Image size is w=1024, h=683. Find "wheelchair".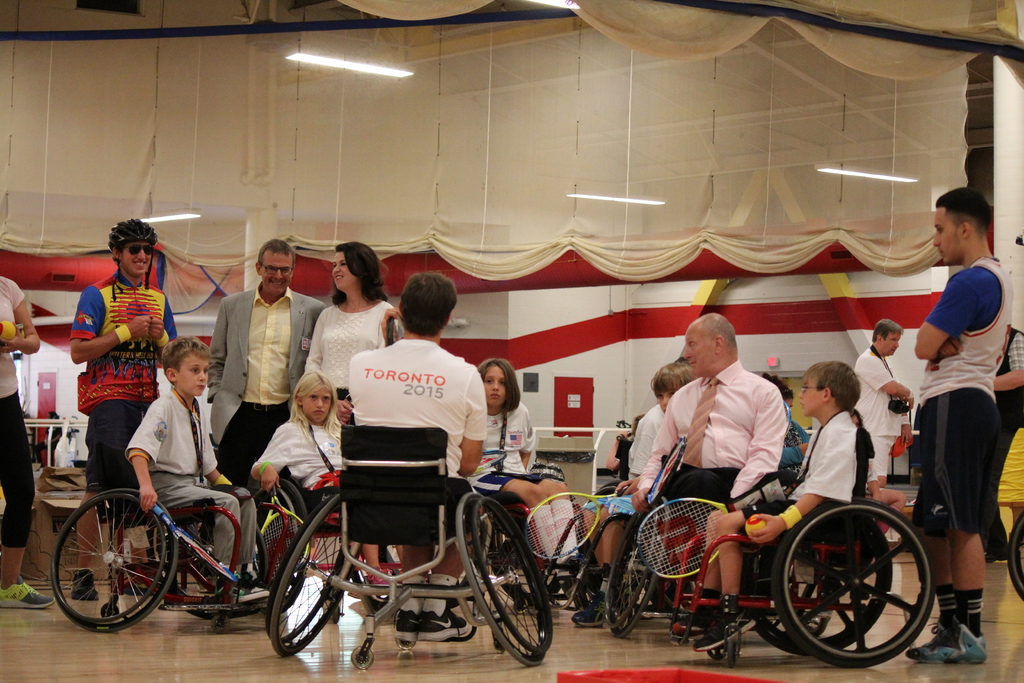
[left=573, top=422, right=698, bottom=618].
